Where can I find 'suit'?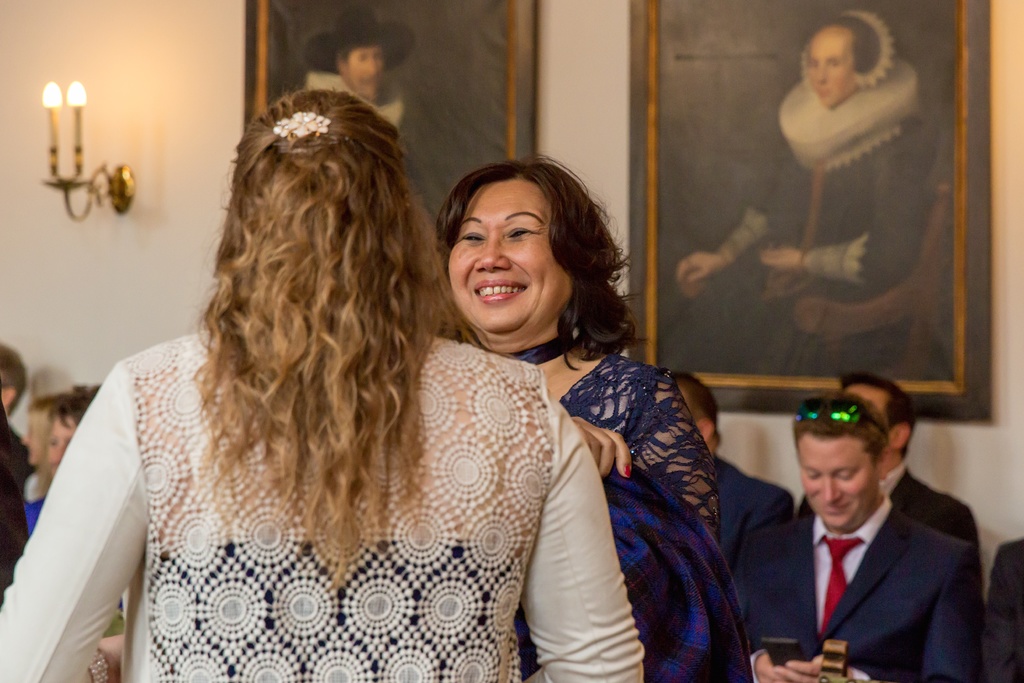
You can find it at Rect(734, 494, 972, 682).
